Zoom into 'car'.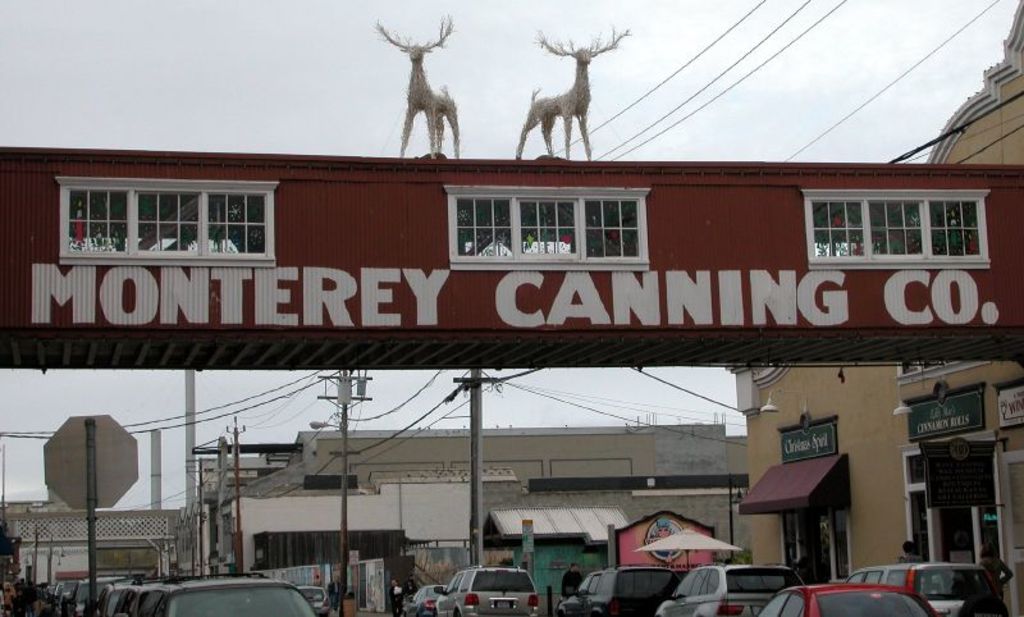
Zoom target: x1=556, y1=562, x2=682, y2=611.
